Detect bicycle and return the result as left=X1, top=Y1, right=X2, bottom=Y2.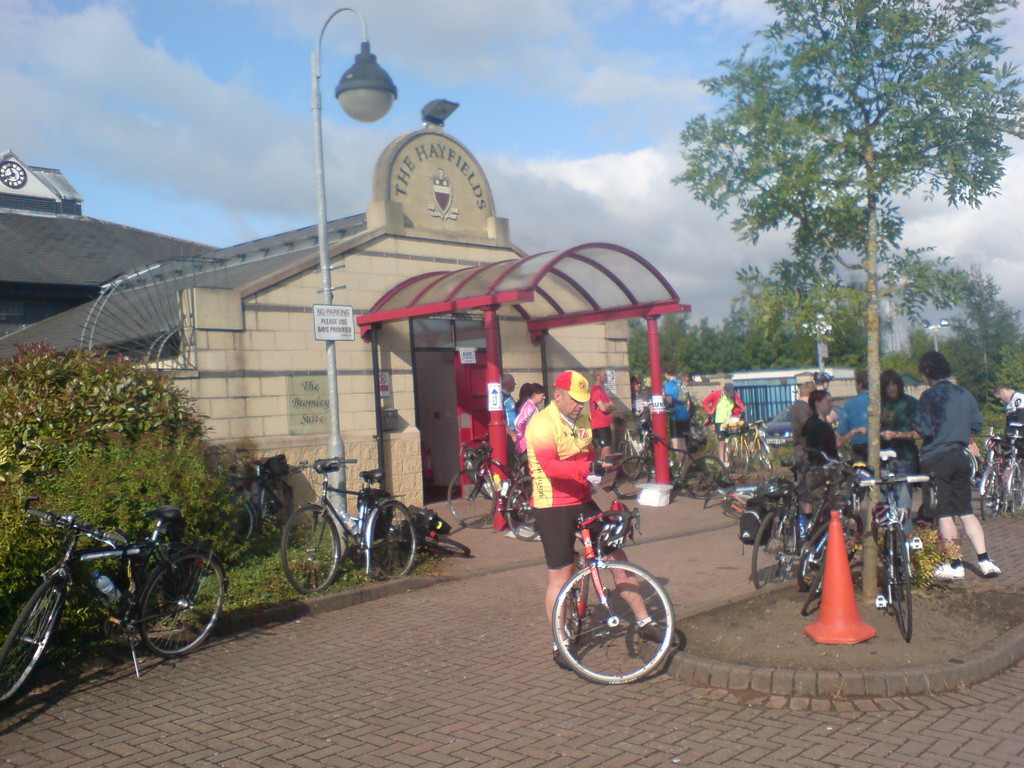
left=344, top=488, right=475, bottom=556.
